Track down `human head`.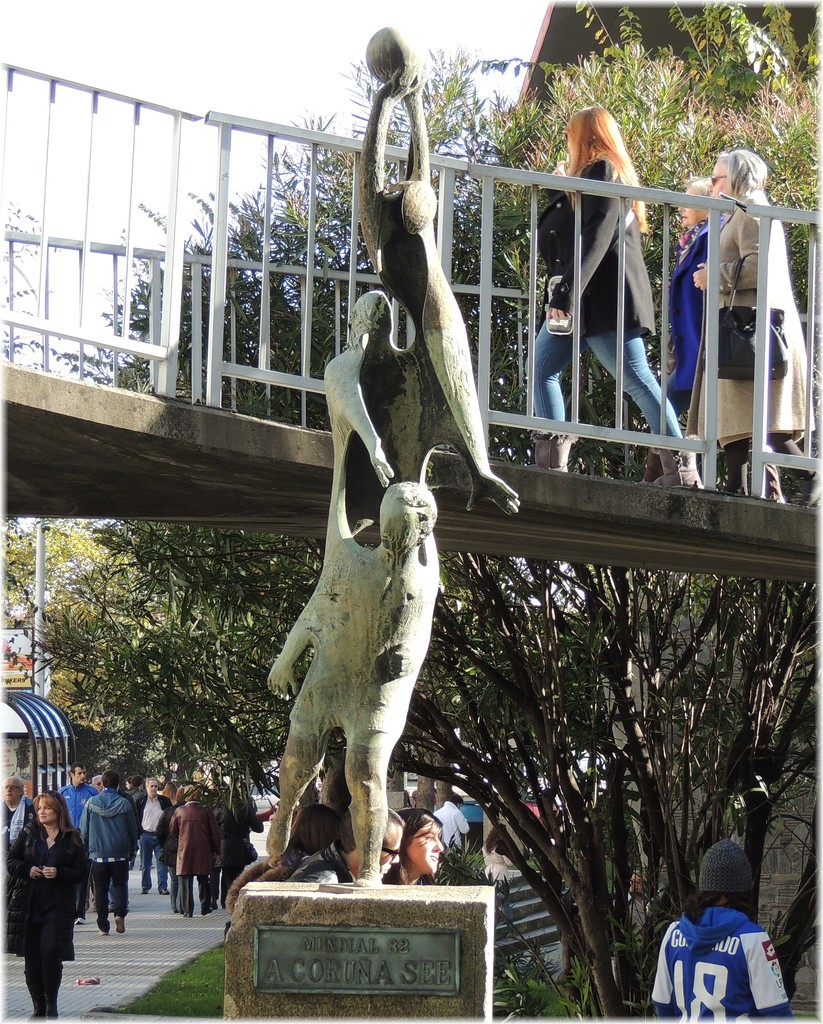
Tracked to pyautogui.locateOnScreen(446, 791, 463, 810).
